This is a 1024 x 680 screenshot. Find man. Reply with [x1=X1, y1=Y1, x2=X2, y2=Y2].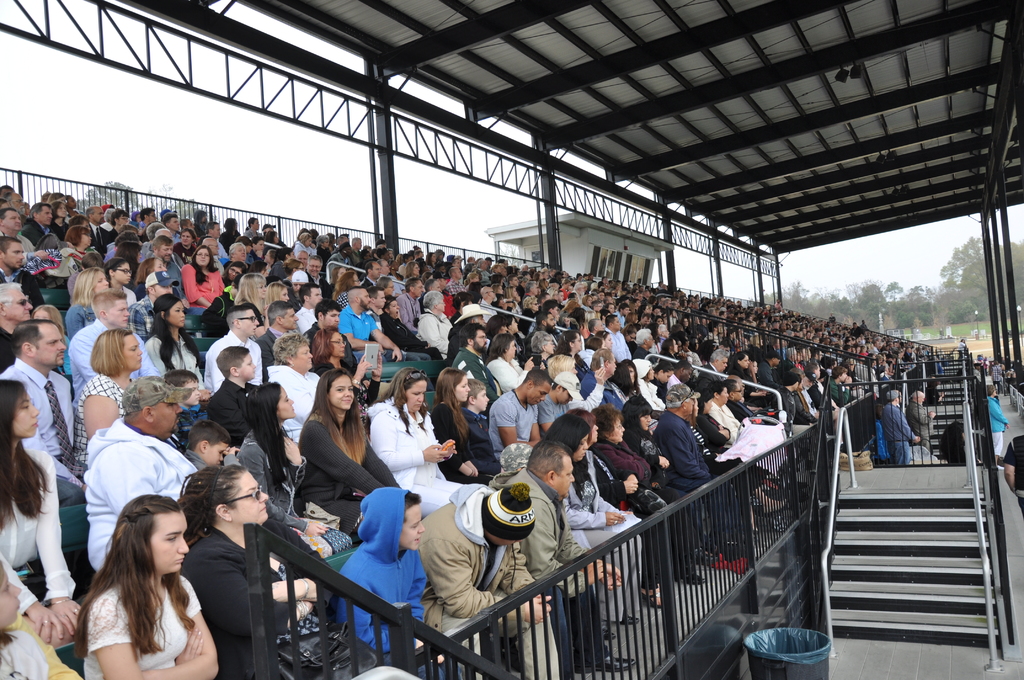
[x1=211, y1=304, x2=264, y2=383].
